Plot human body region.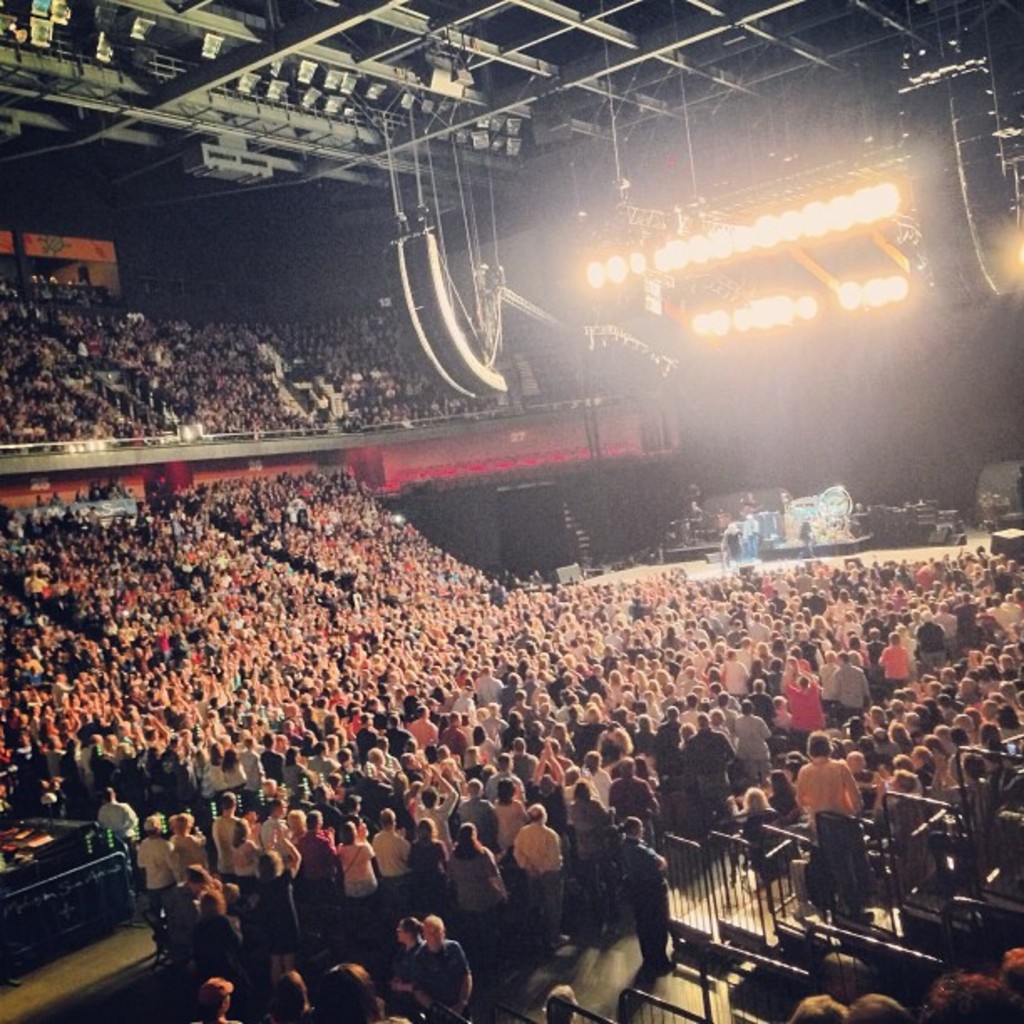
Plotted at {"left": 392, "top": 910, "right": 423, "bottom": 982}.
